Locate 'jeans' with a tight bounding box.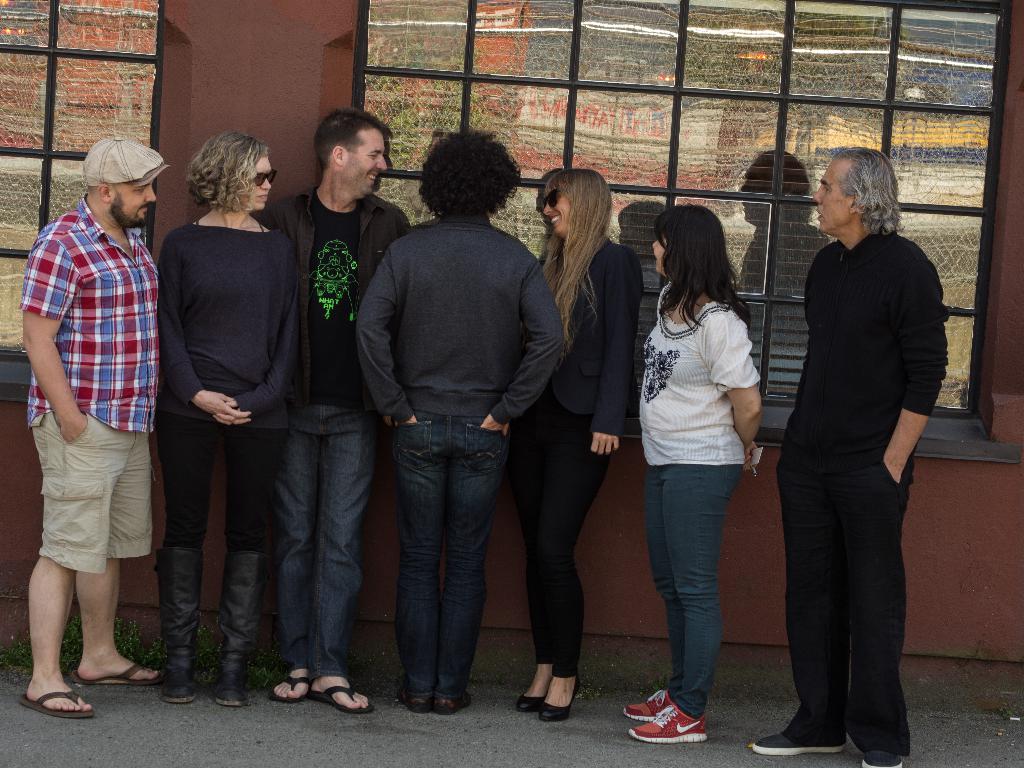
{"left": 276, "top": 401, "right": 372, "bottom": 692}.
